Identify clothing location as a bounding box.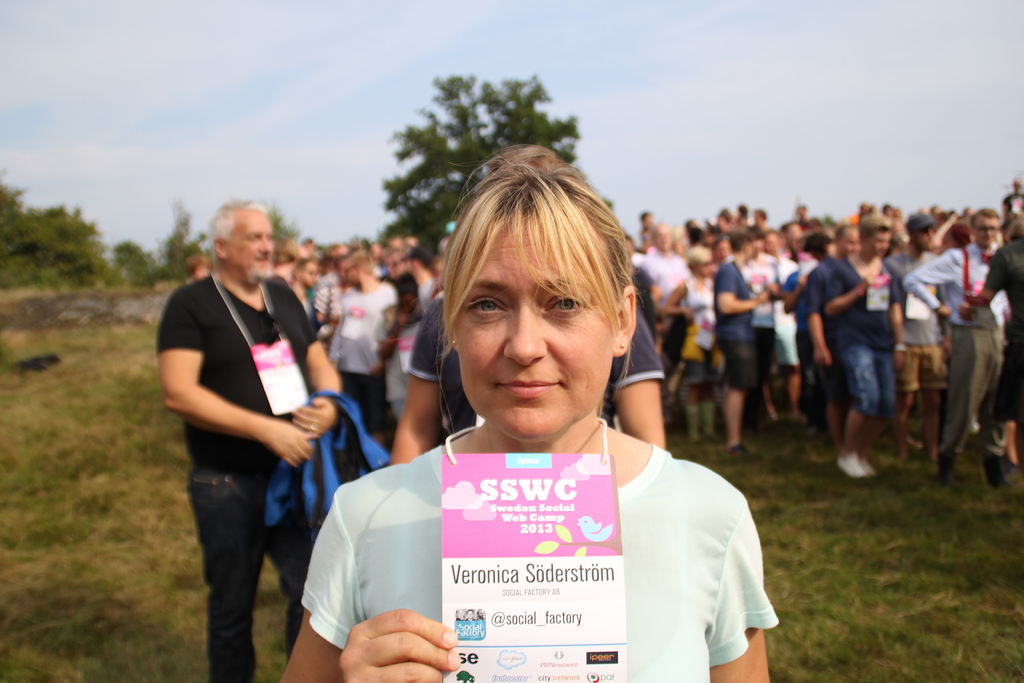
box=[739, 254, 797, 381].
